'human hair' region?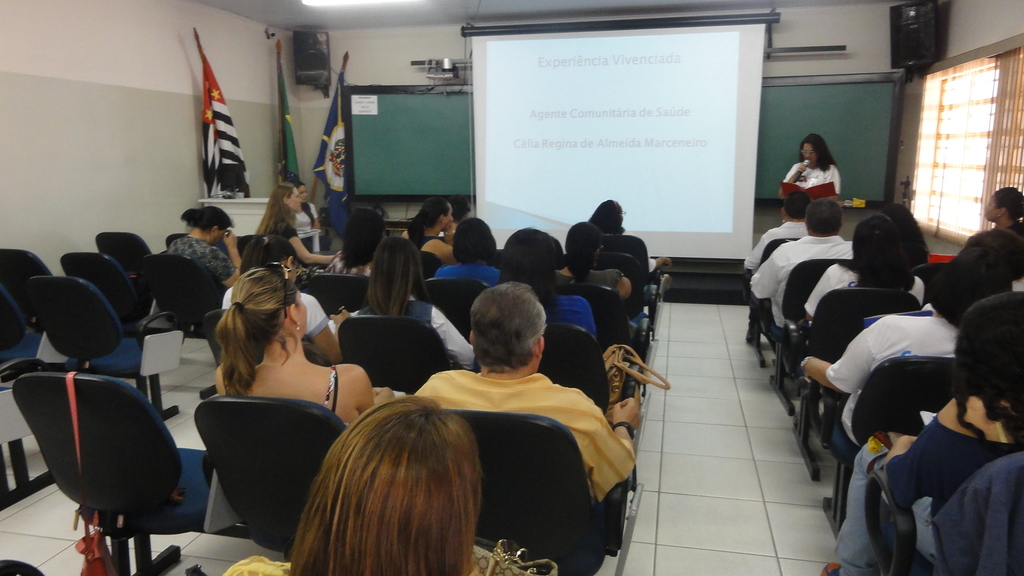
(495,225,560,317)
